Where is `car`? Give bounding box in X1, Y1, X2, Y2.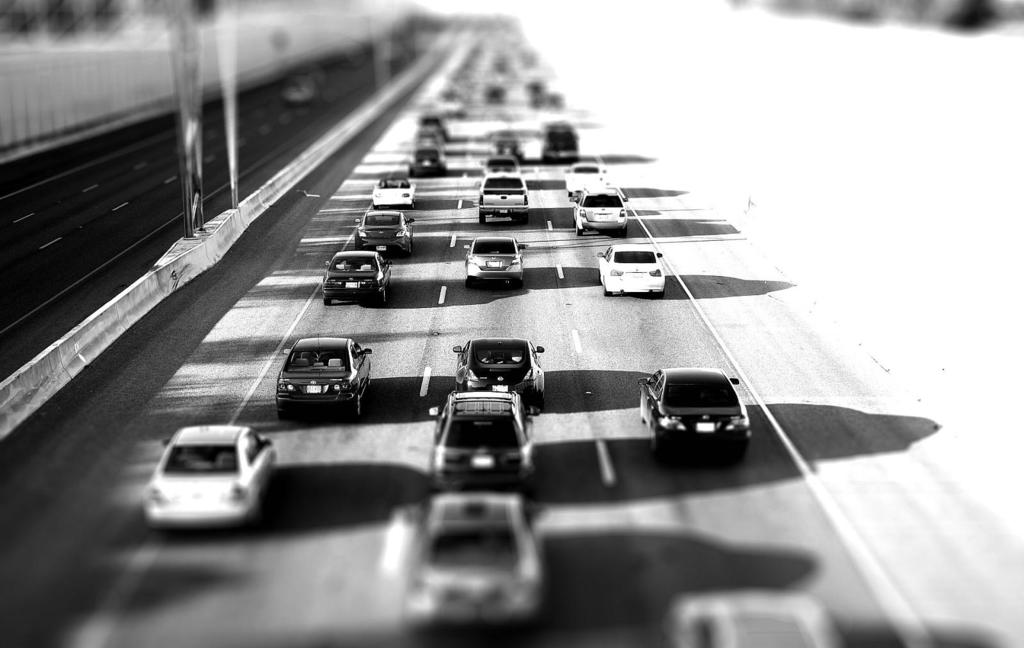
370, 177, 417, 207.
